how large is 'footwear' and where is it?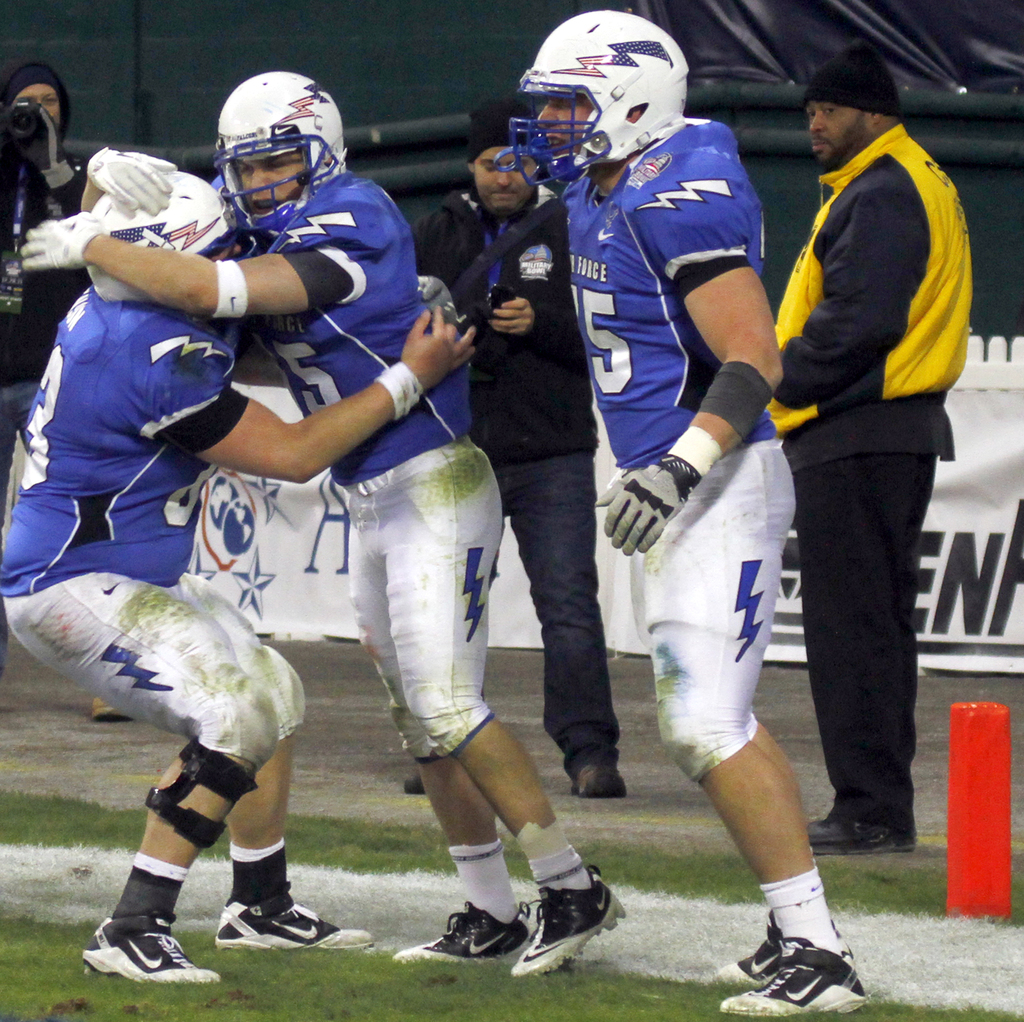
Bounding box: box(724, 932, 863, 1016).
